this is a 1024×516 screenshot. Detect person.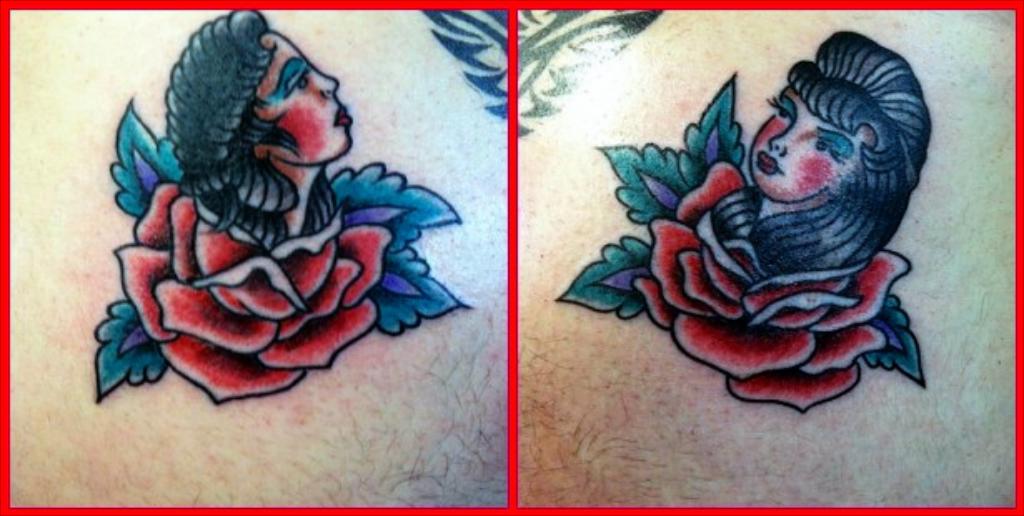
crop(165, 10, 353, 238).
